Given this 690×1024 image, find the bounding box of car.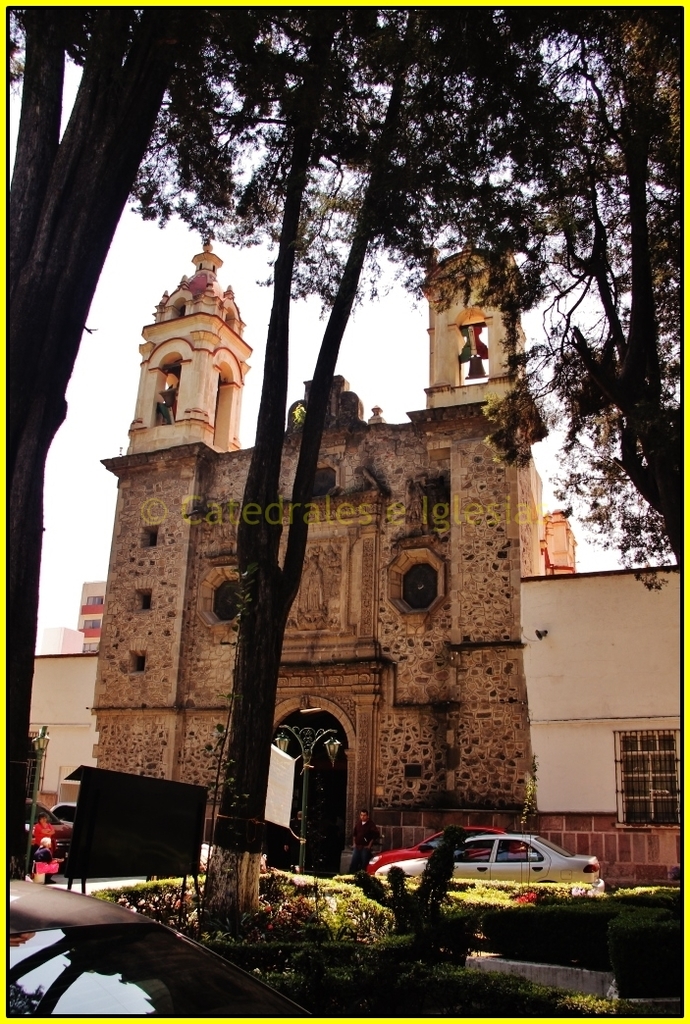
box(373, 830, 610, 891).
